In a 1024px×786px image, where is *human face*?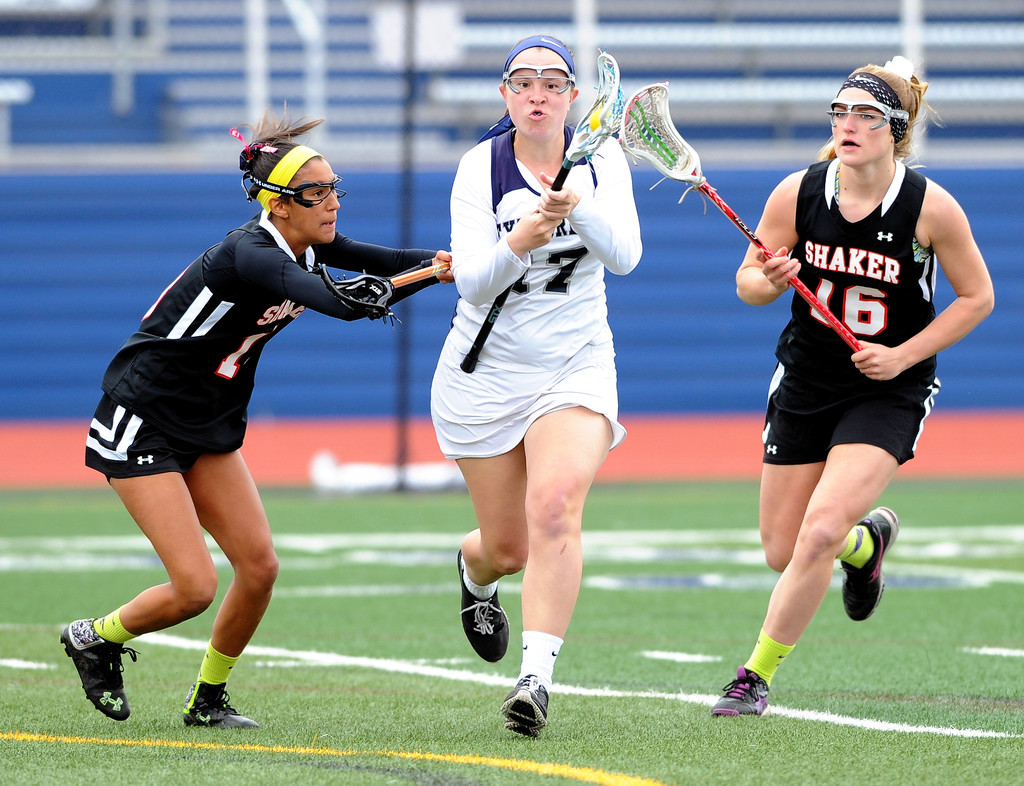
506, 44, 568, 138.
